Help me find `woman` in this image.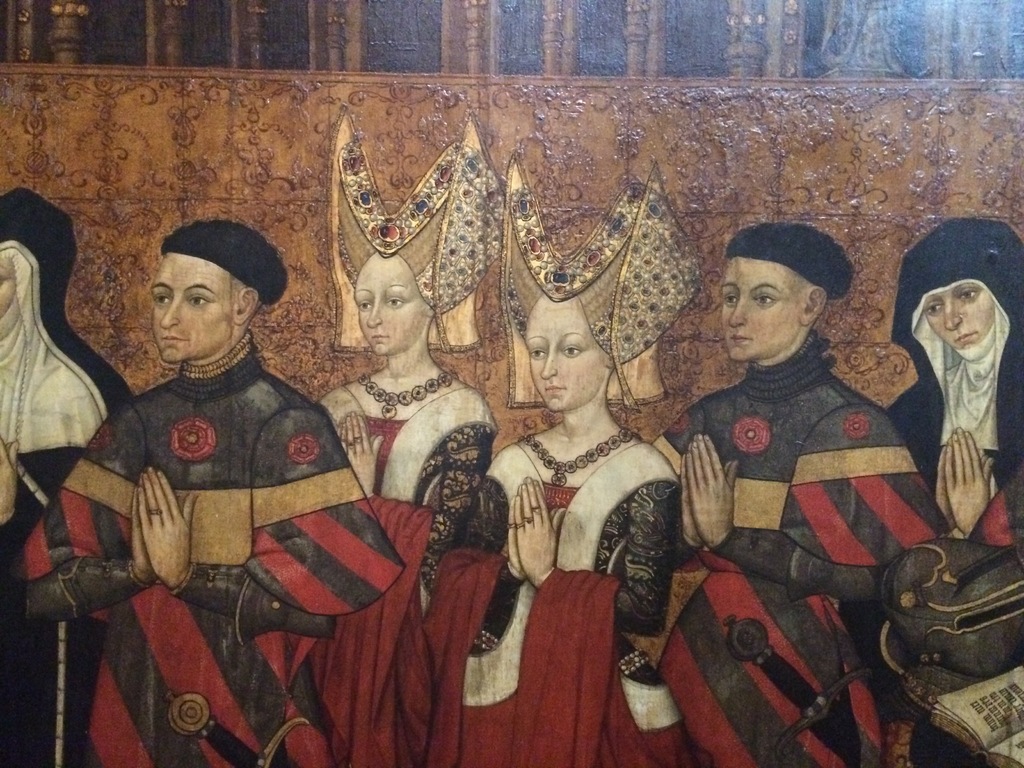
Found it: (x1=324, y1=106, x2=501, y2=767).
